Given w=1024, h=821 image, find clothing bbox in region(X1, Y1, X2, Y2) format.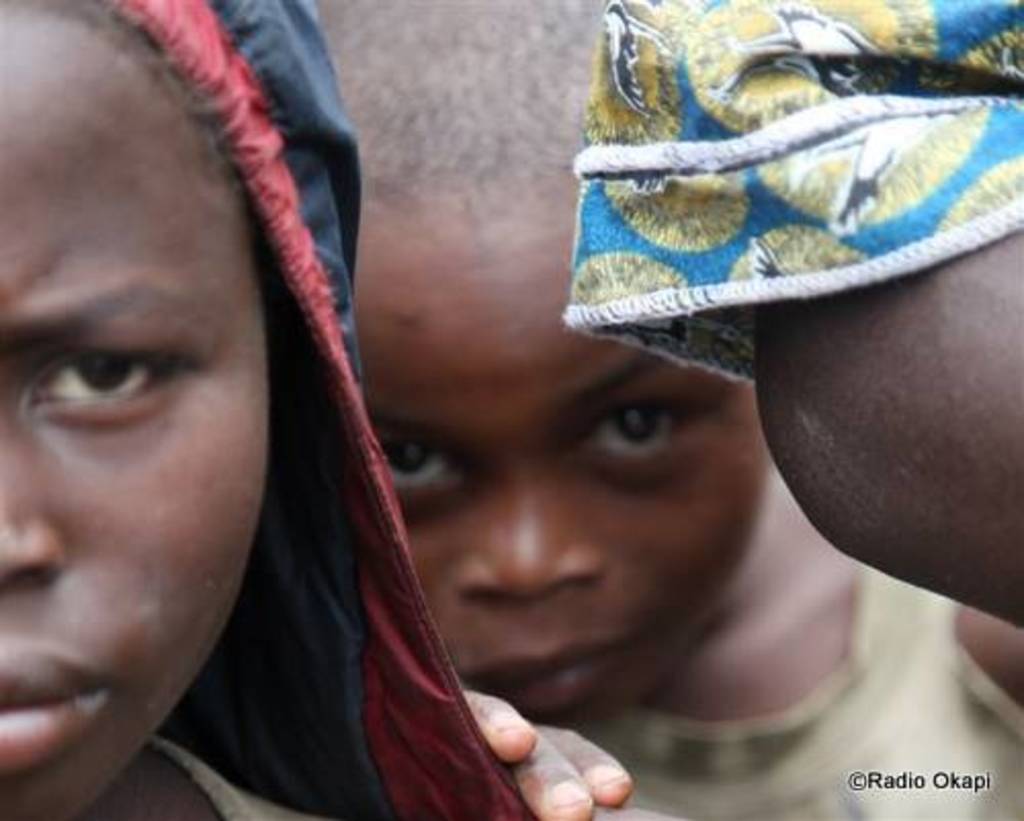
region(551, 559, 1022, 819).
